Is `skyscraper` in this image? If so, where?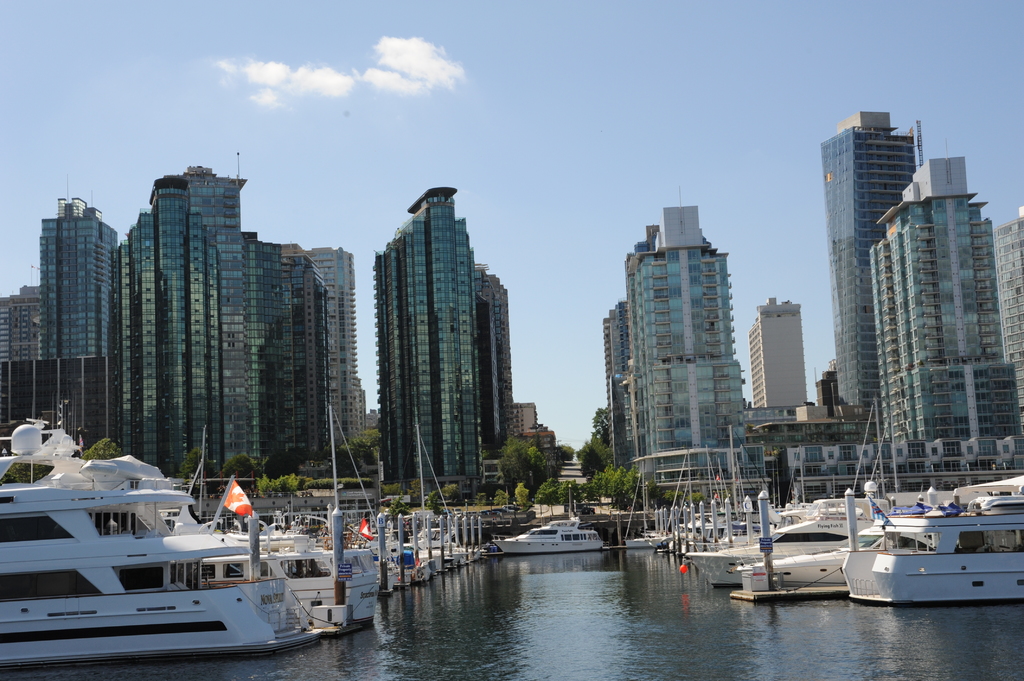
Yes, at [820, 112, 924, 411].
